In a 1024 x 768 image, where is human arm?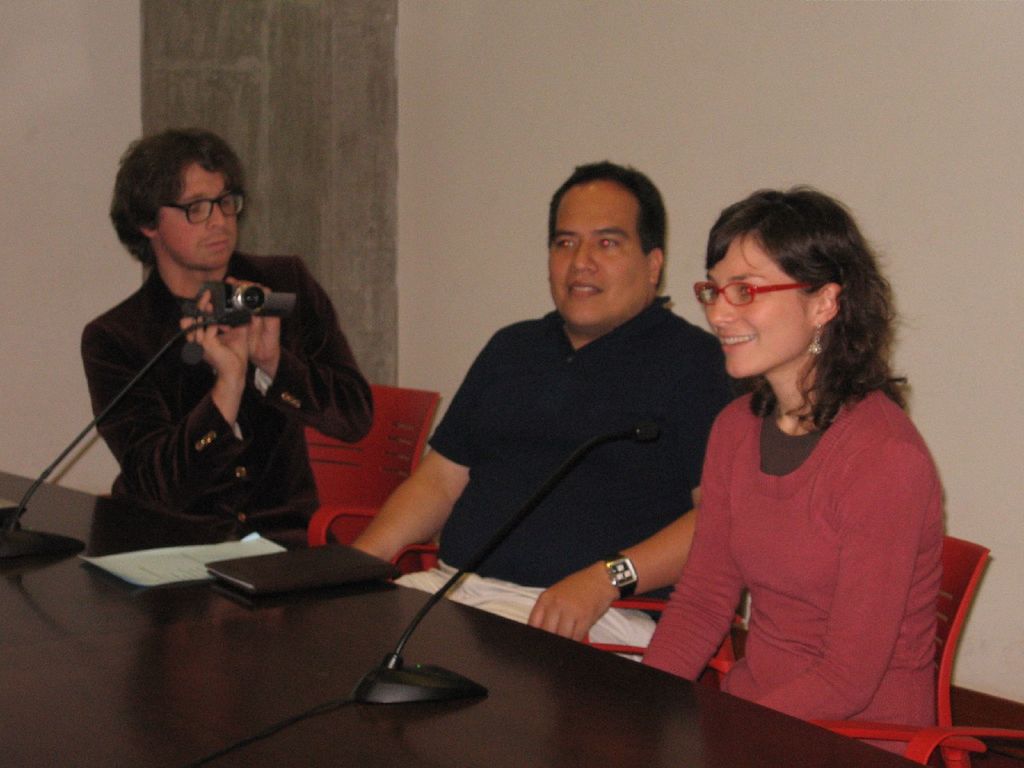
{"x1": 531, "y1": 501, "x2": 703, "y2": 643}.
